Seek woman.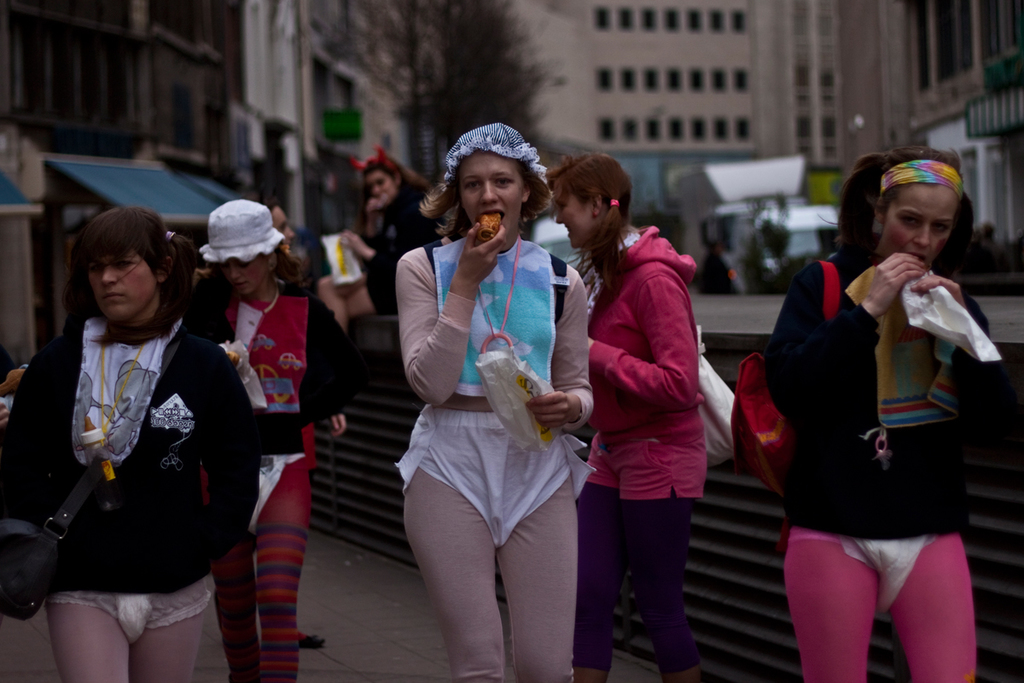
(539,145,706,682).
